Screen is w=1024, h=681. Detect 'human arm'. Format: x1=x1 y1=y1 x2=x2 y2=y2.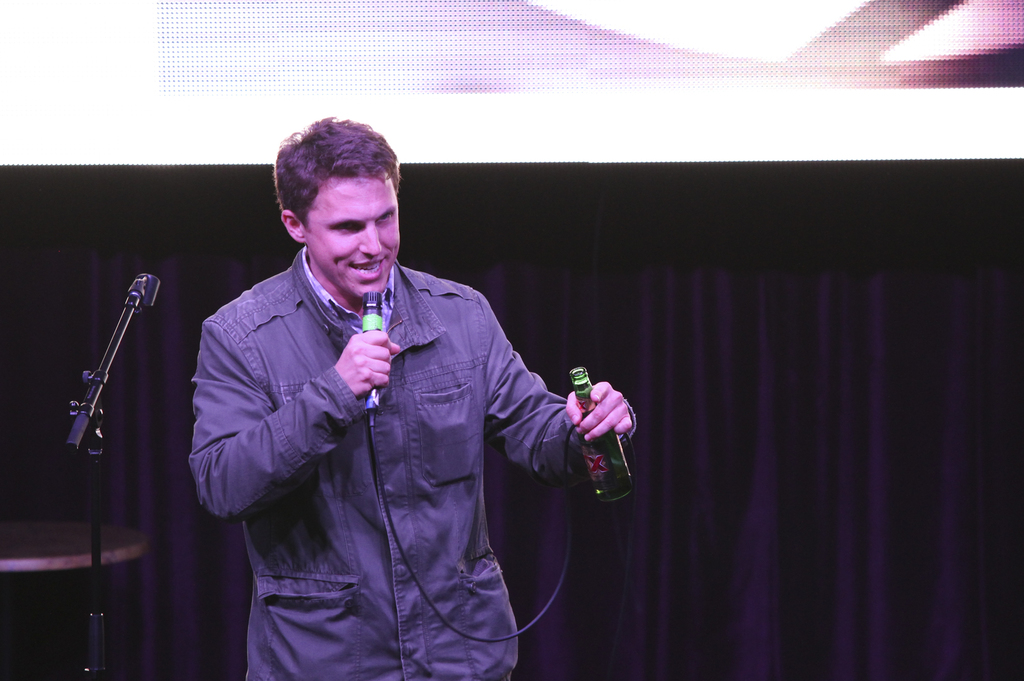
x1=477 y1=287 x2=644 y2=495.
